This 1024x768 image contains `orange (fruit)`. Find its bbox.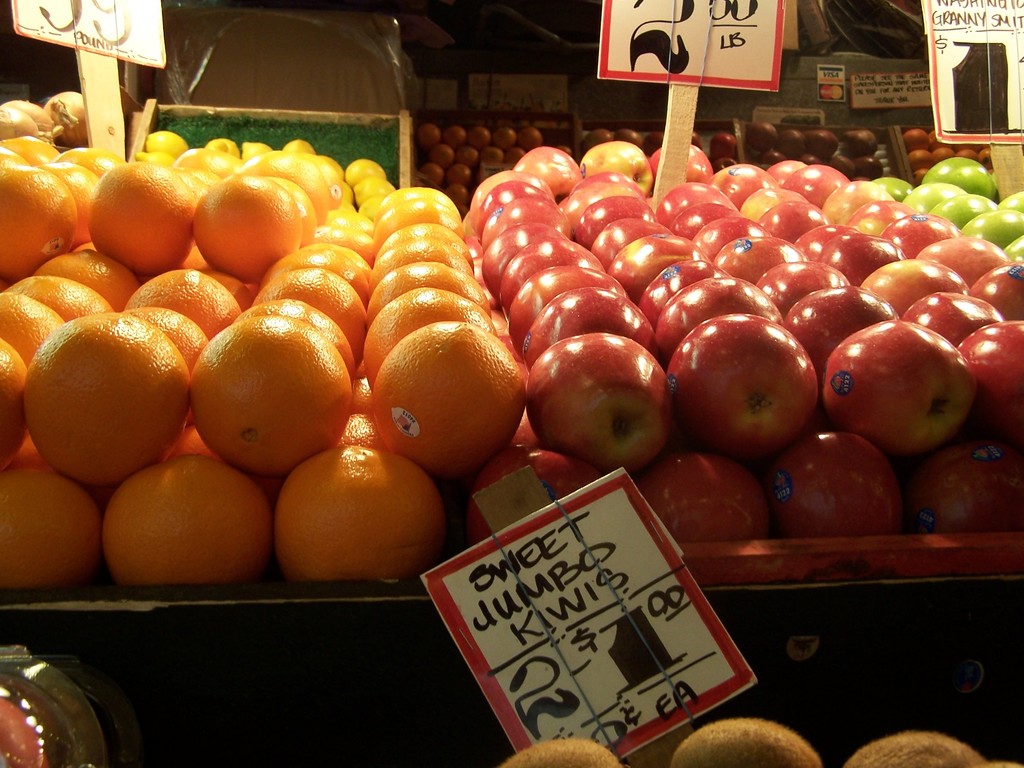
x1=378 y1=239 x2=457 y2=287.
